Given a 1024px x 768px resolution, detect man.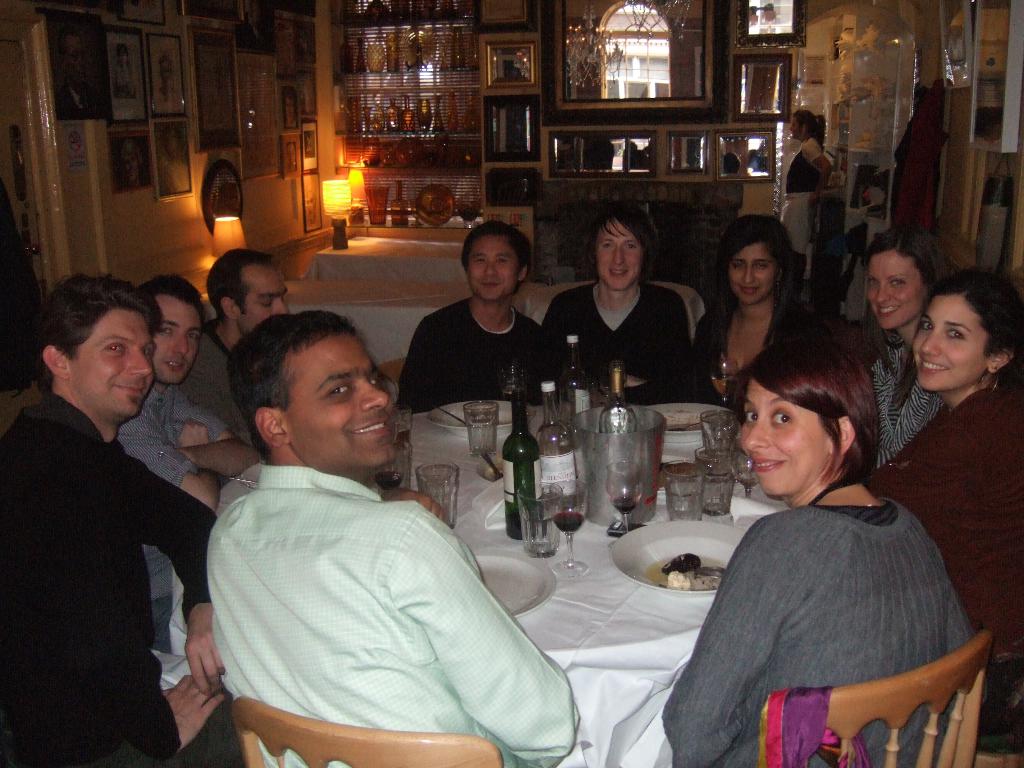
left=403, top=220, right=561, bottom=414.
